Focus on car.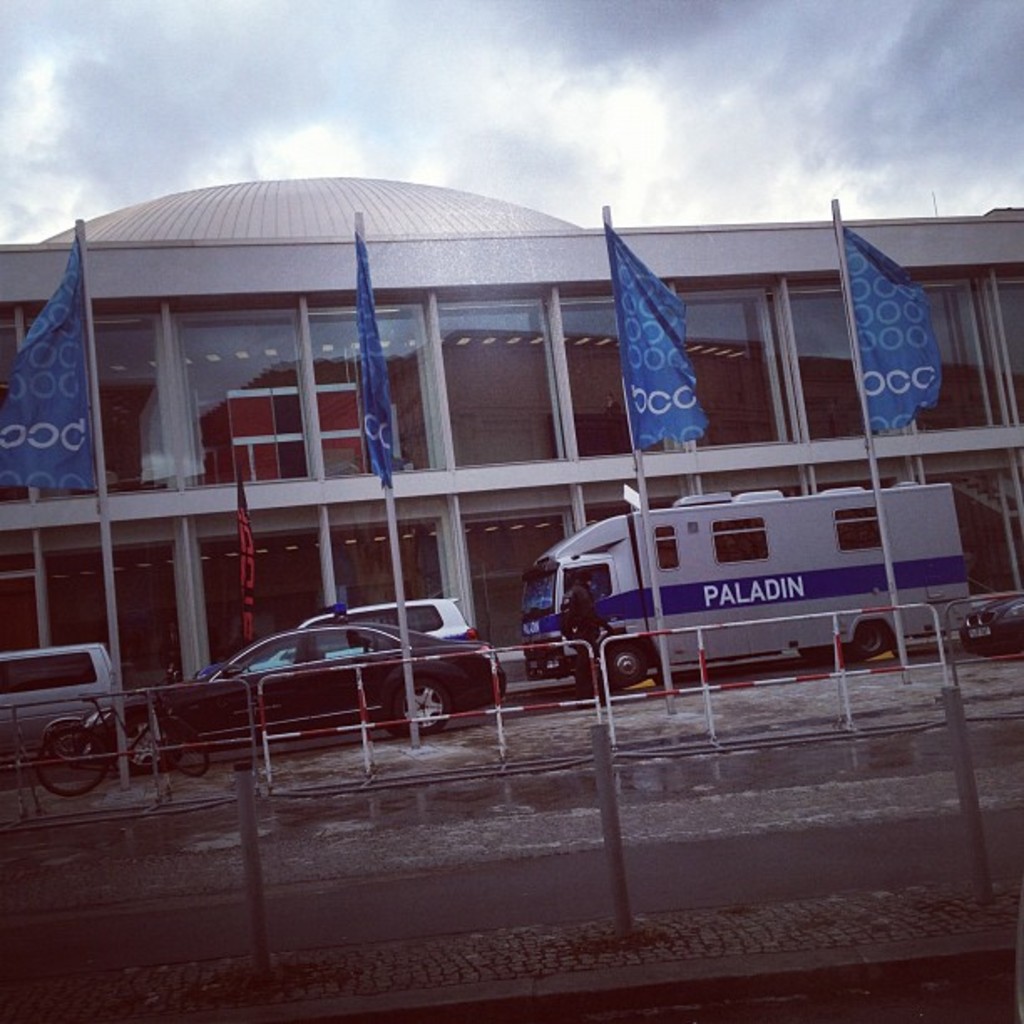
Focused at select_region(0, 639, 120, 798).
